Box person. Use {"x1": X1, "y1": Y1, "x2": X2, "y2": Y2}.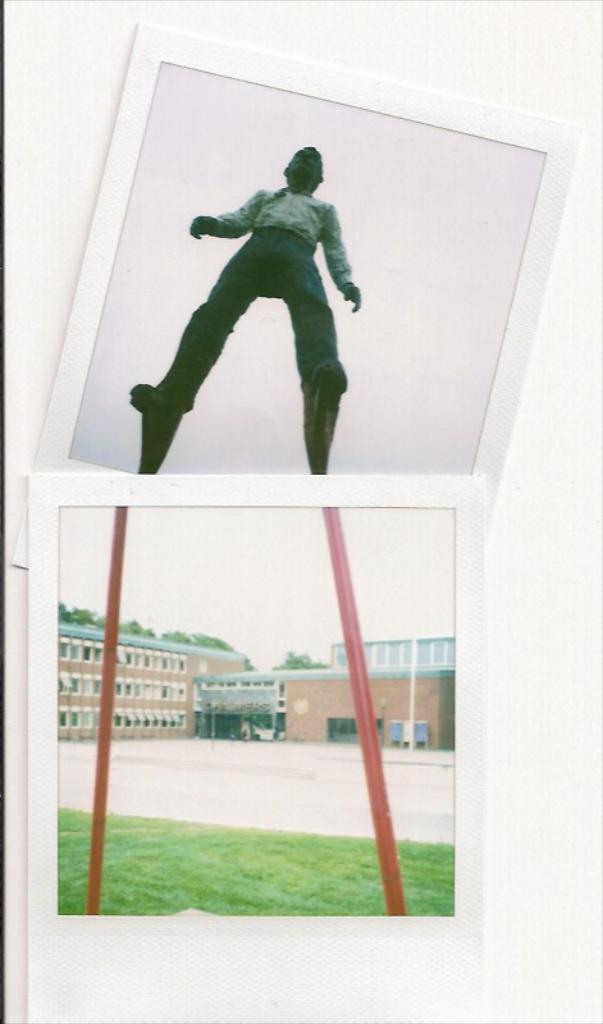
{"x1": 149, "y1": 133, "x2": 371, "y2": 468}.
